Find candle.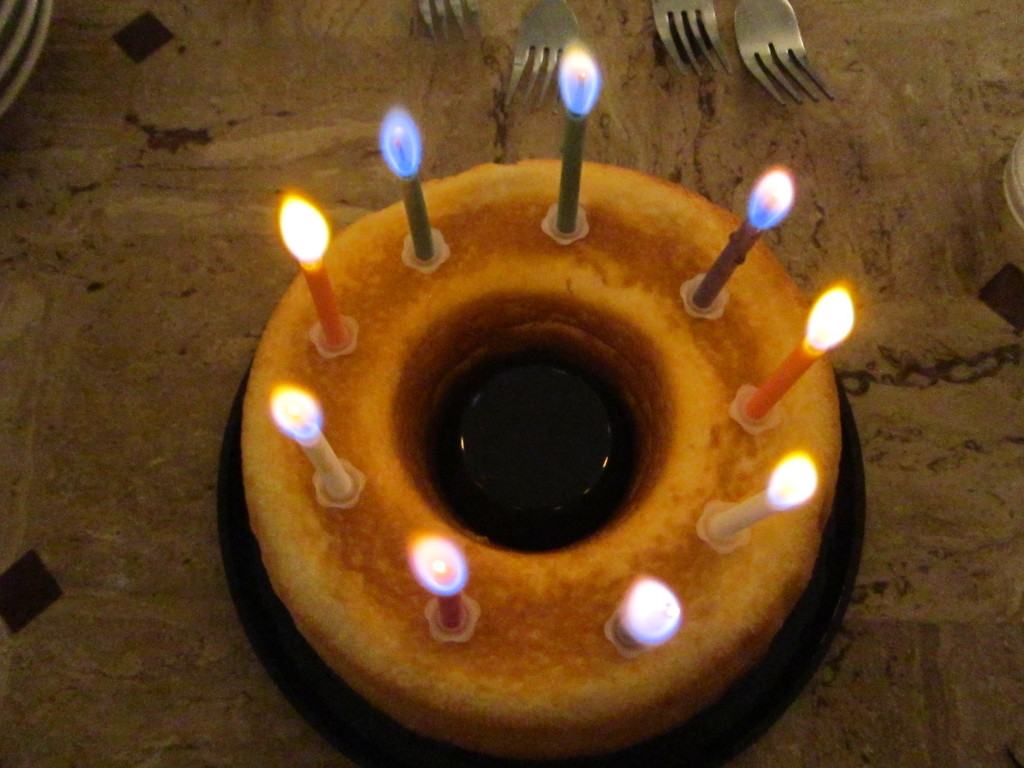
557,42,598,229.
